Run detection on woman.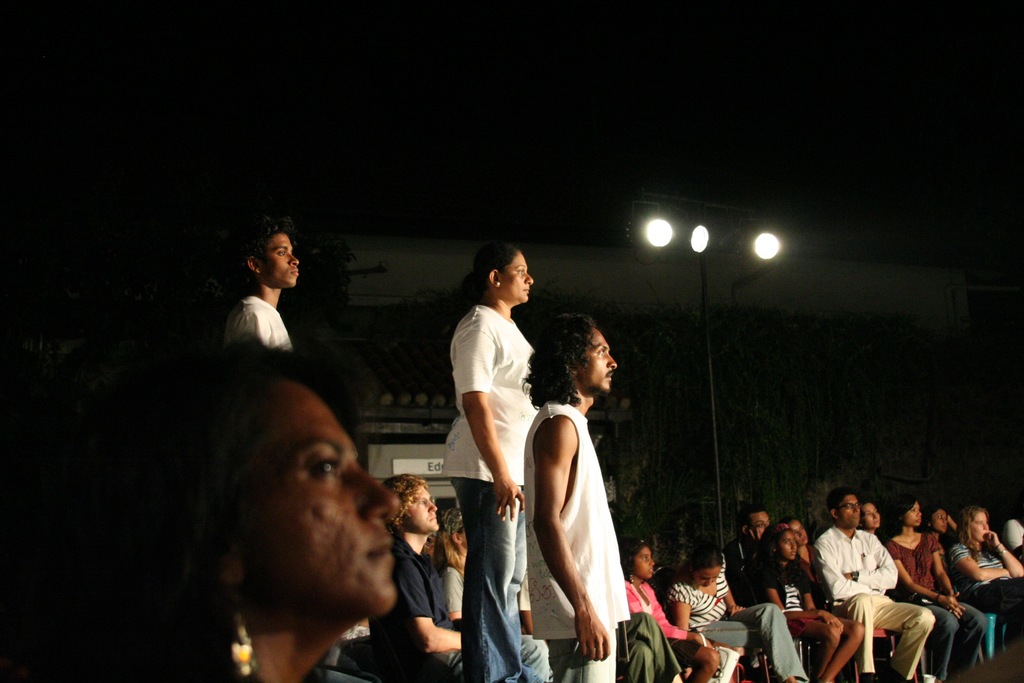
Result: (x1=783, y1=515, x2=815, y2=566).
